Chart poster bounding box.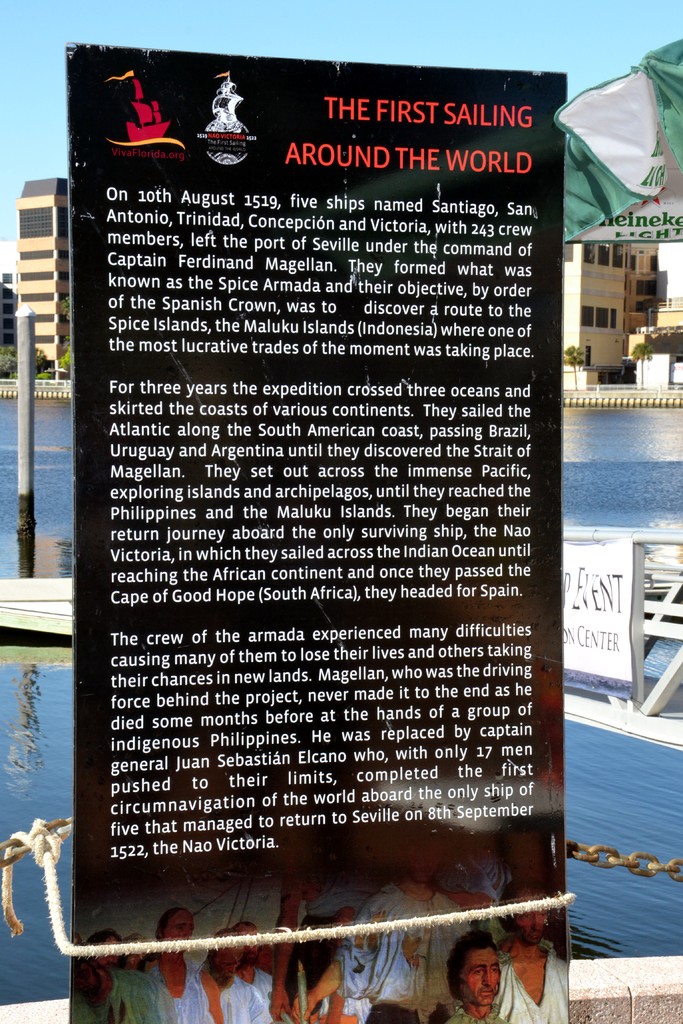
Charted: left=71, top=51, right=561, bottom=1023.
